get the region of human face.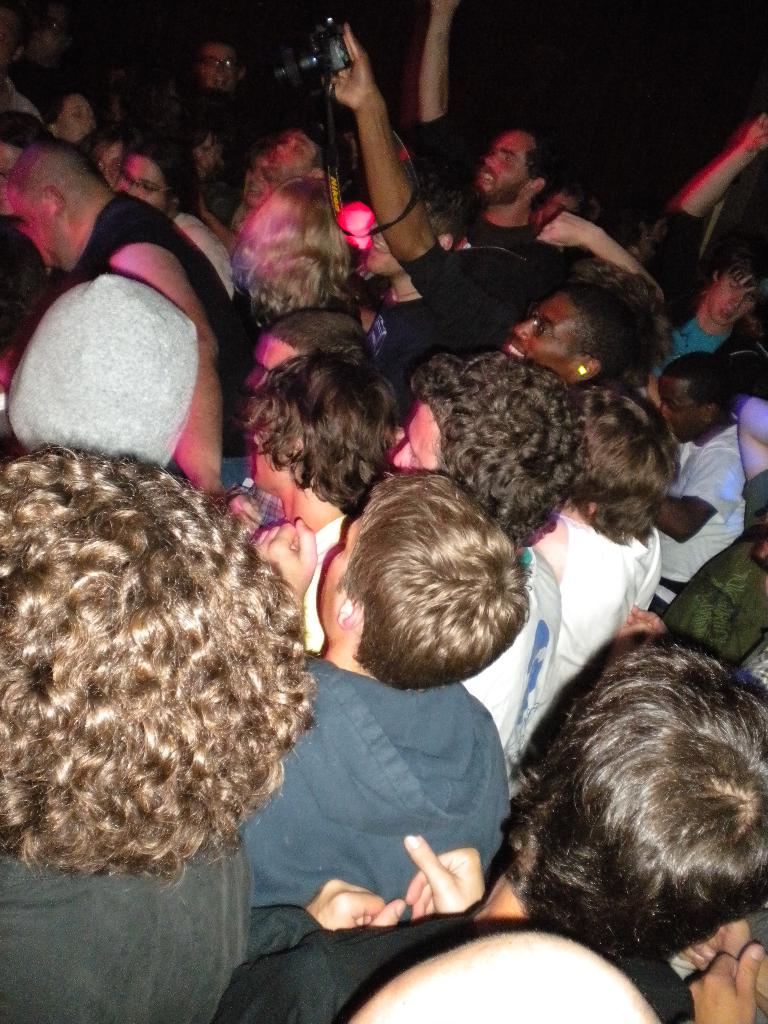
<box>63,90,97,141</box>.
